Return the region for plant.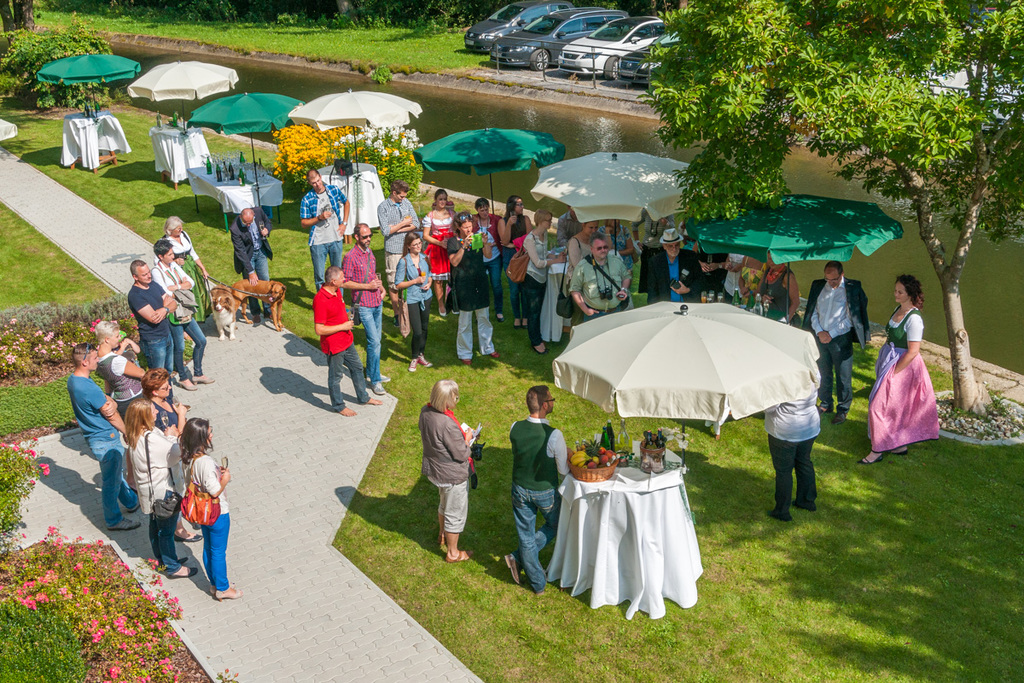
(x1=0, y1=434, x2=52, y2=549).
